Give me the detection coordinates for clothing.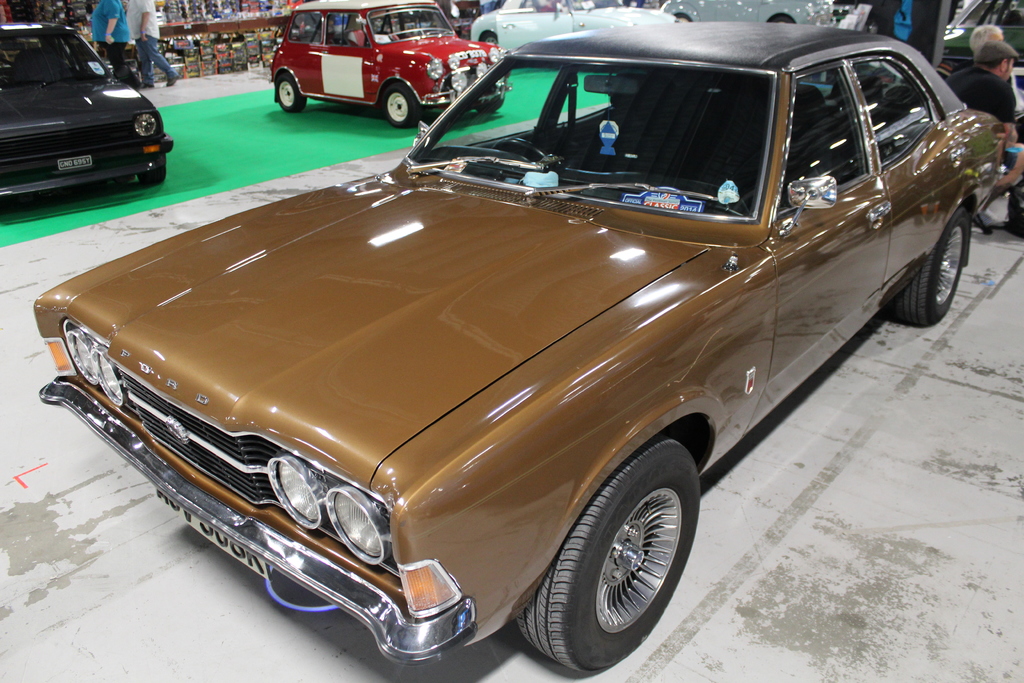
931 66 1023 181.
